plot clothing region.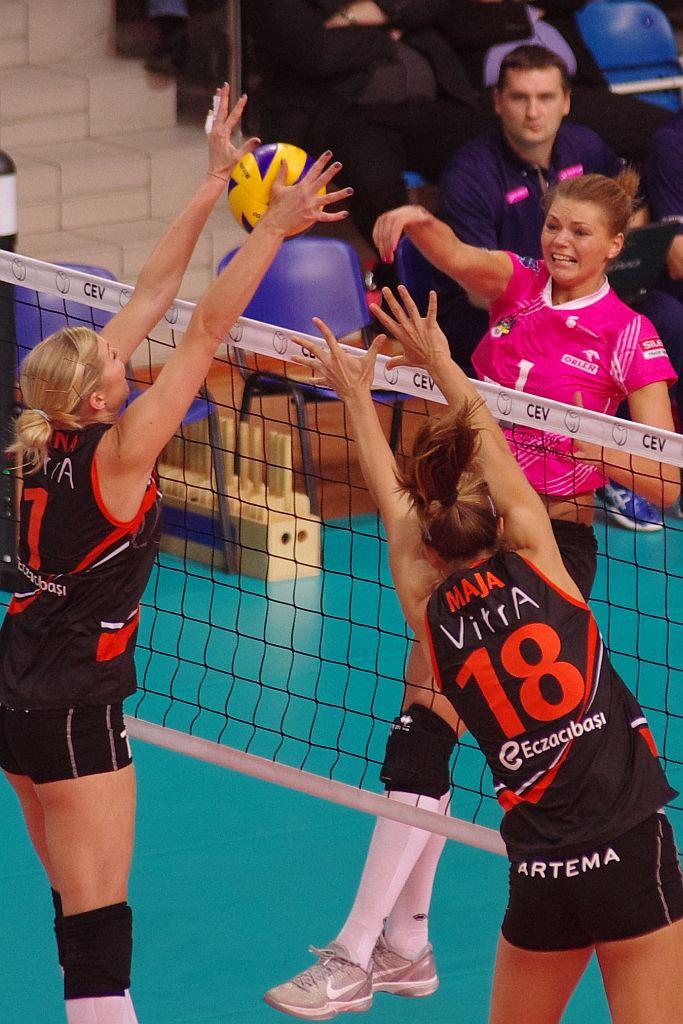
Plotted at (417, 546, 682, 948).
